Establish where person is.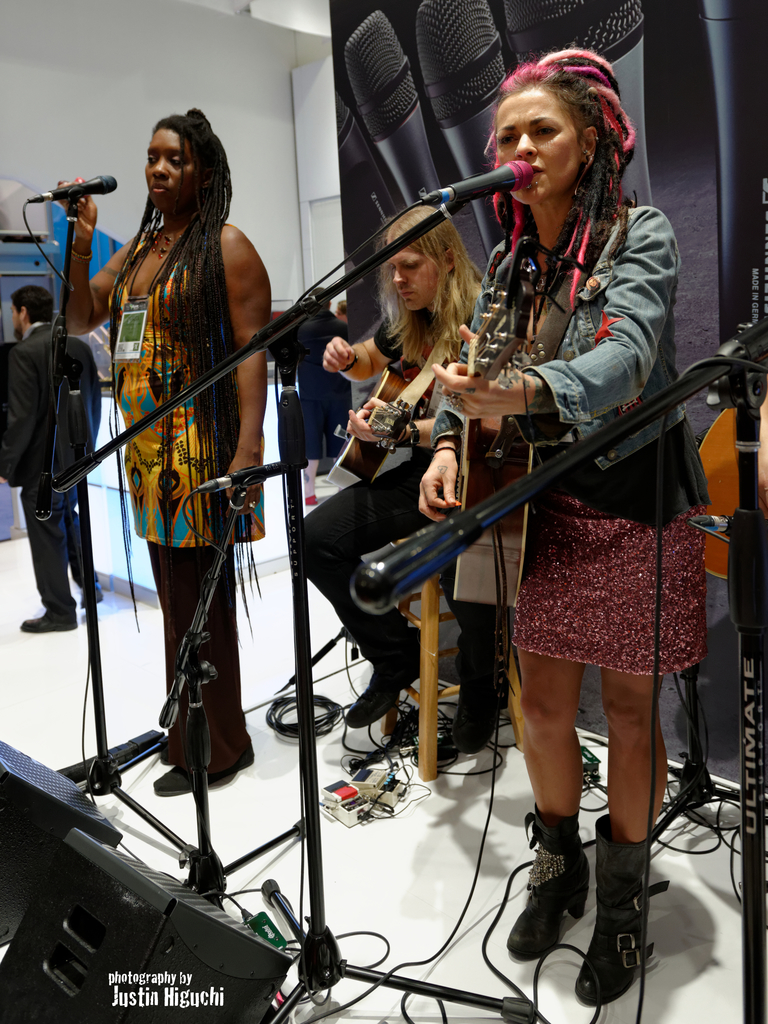
Established at region(386, 100, 694, 1023).
